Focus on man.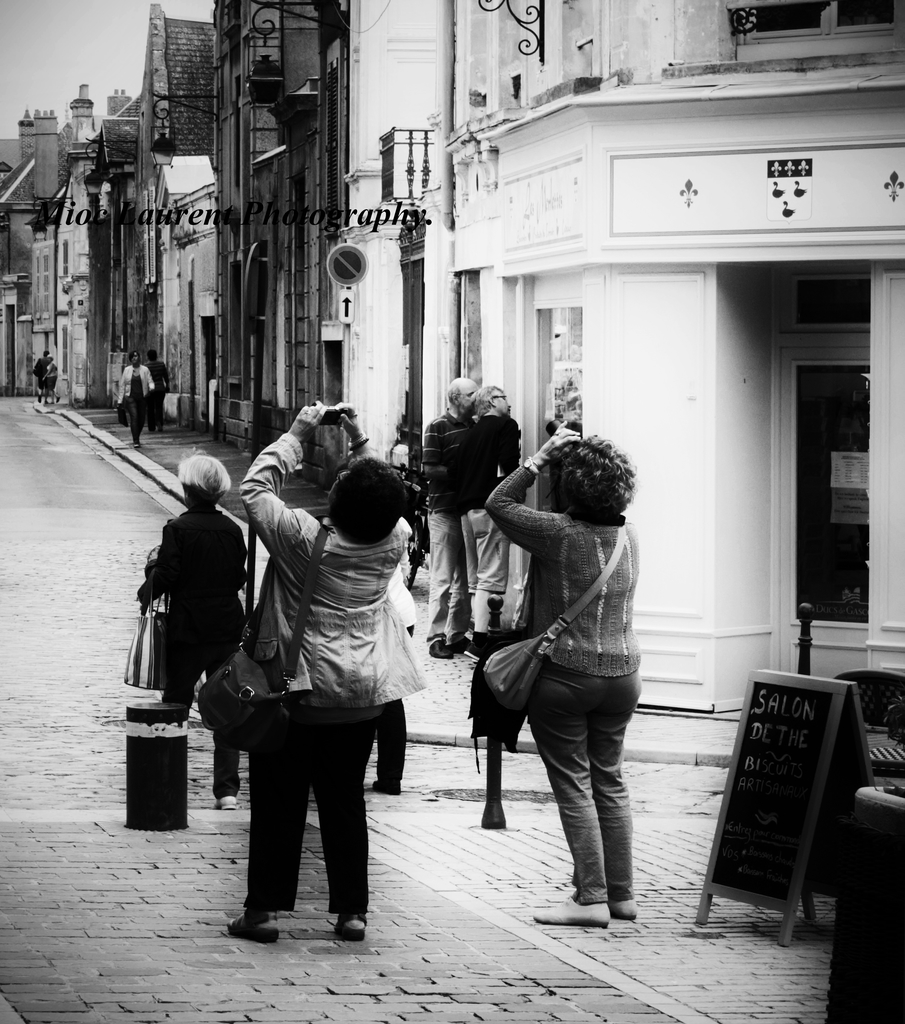
Focused at x1=457 y1=380 x2=527 y2=644.
